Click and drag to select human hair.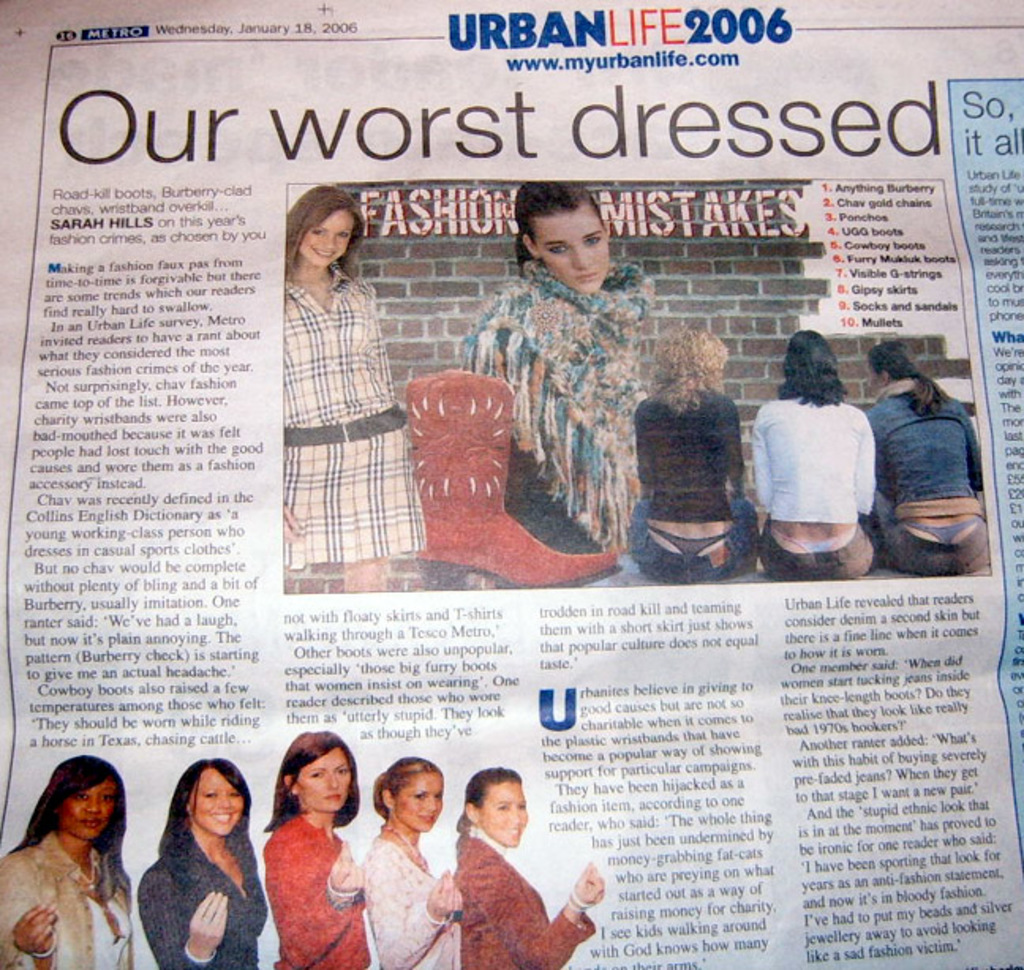
Selection: {"x1": 8, "y1": 749, "x2": 131, "y2": 850}.
